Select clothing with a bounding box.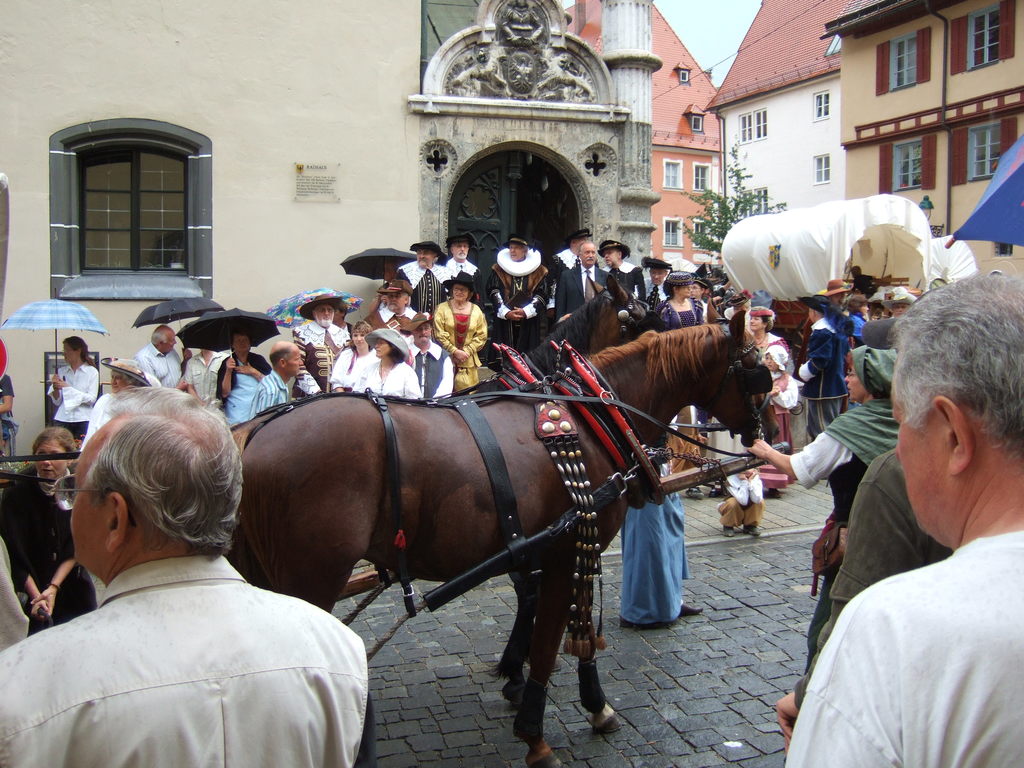
box(484, 244, 547, 362).
